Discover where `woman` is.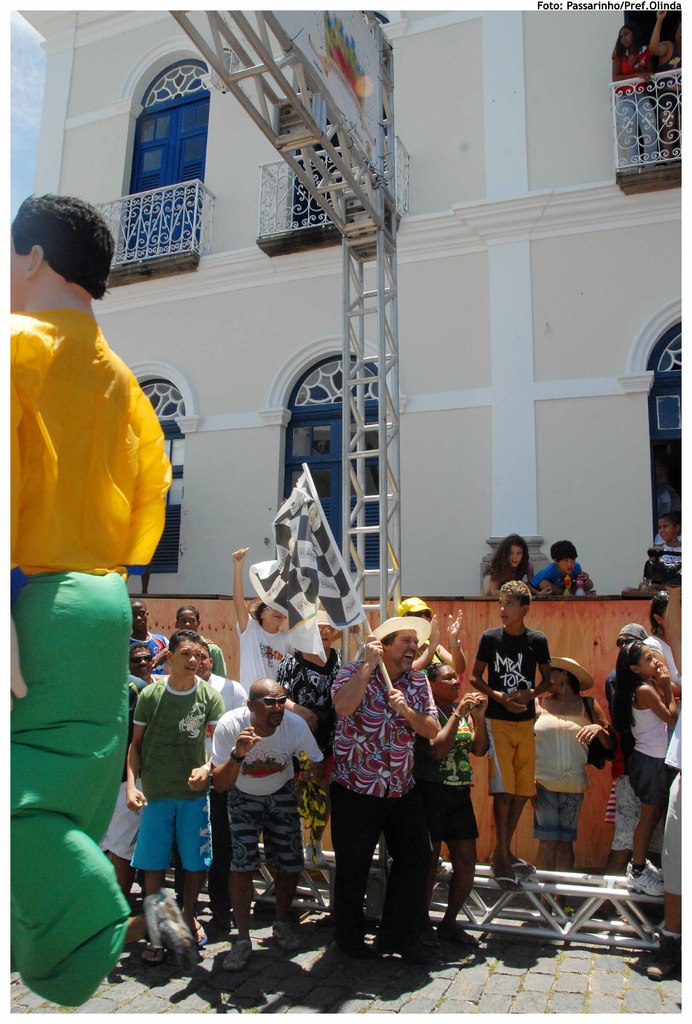
Discovered at box=[483, 533, 535, 594].
